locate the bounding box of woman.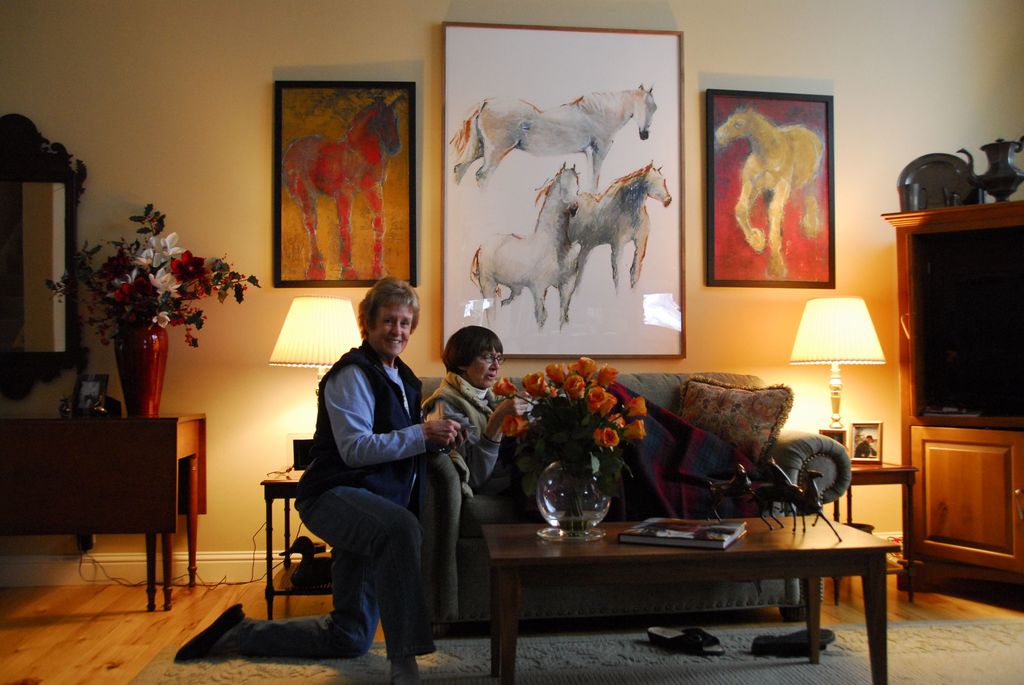
Bounding box: (173, 279, 460, 684).
